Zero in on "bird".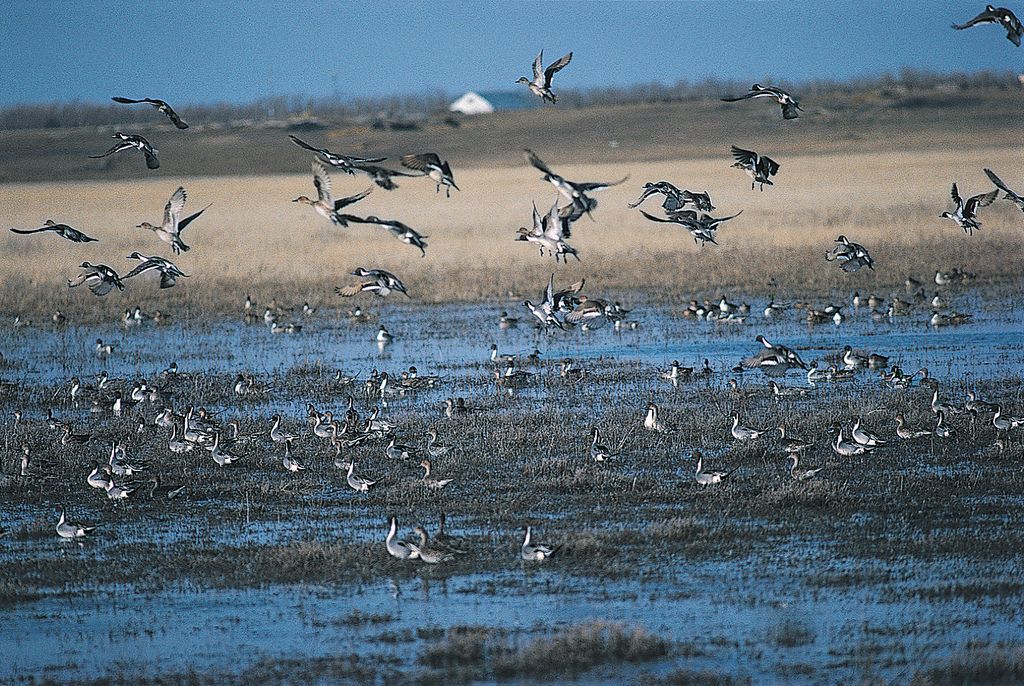
Zeroed in: detection(402, 149, 465, 202).
